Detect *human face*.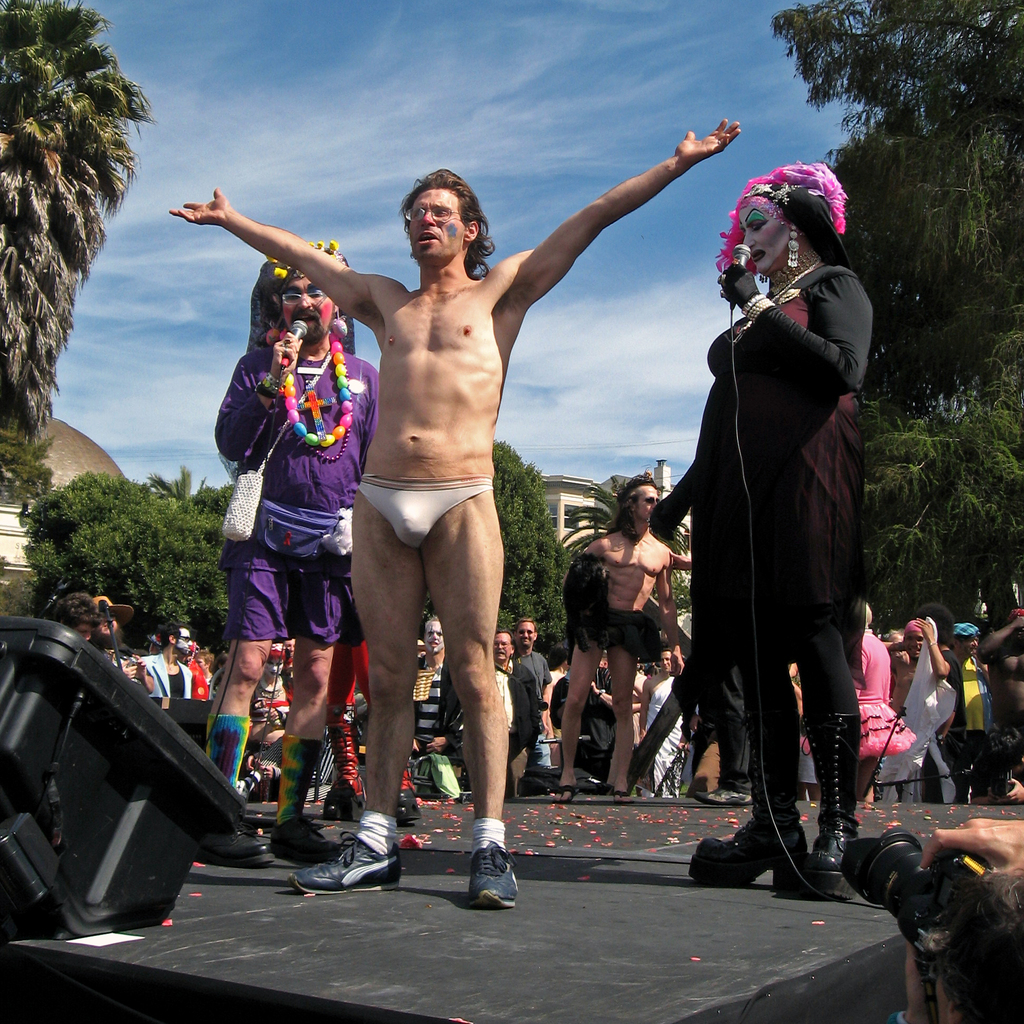
Detected at left=401, top=184, right=471, bottom=263.
